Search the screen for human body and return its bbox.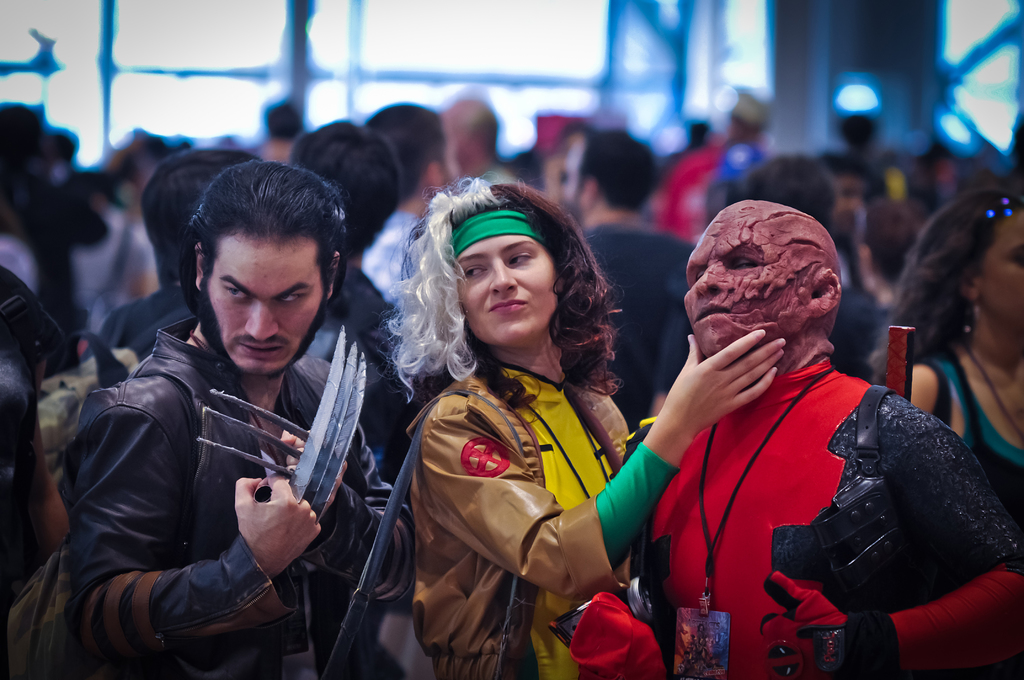
Found: detection(66, 332, 411, 679).
